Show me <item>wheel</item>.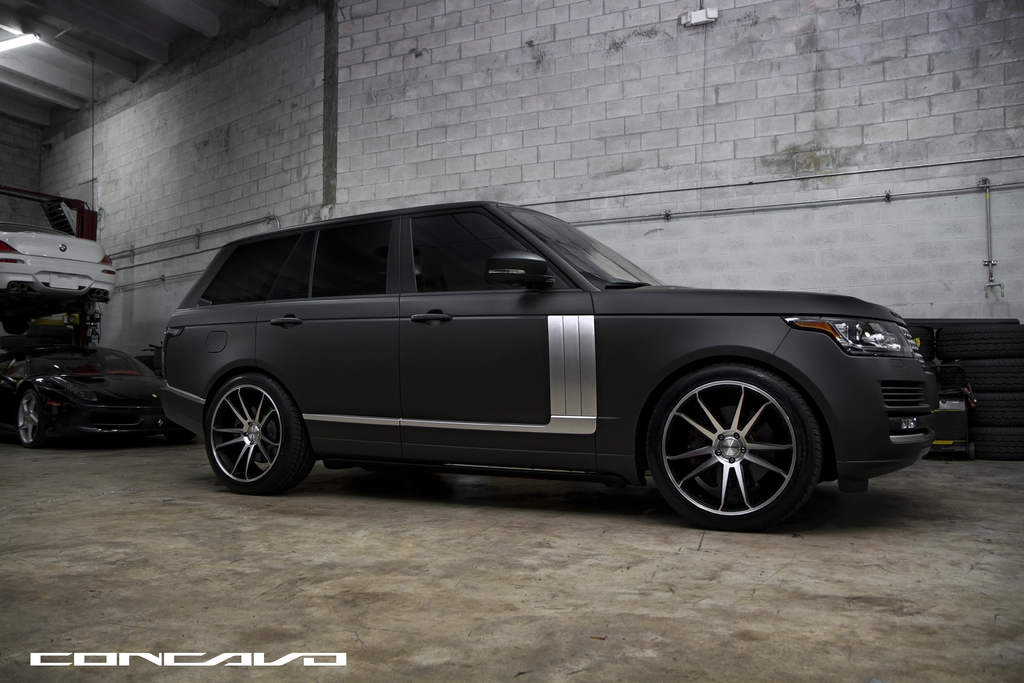
<item>wheel</item> is here: rect(5, 317, 29, 336).
